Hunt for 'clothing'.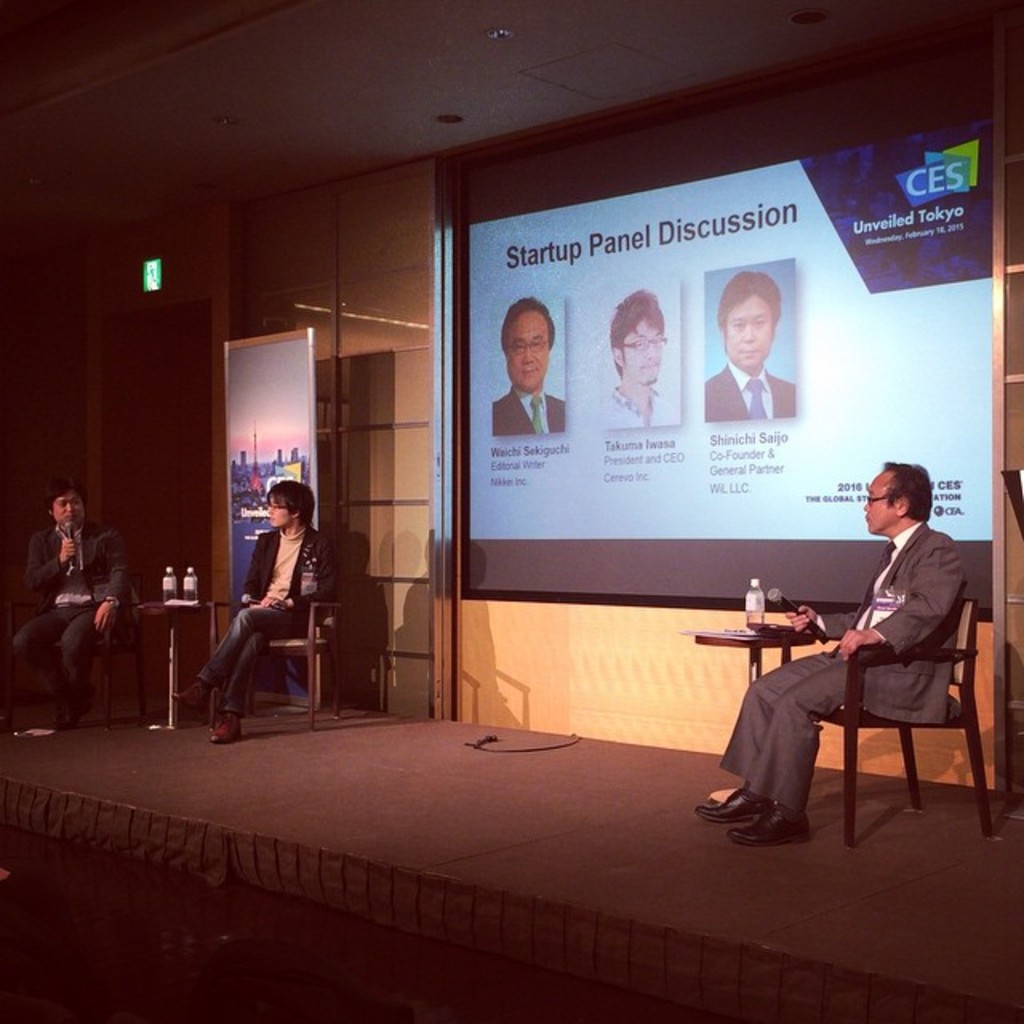
Hunted down at 3,520,142,704.
